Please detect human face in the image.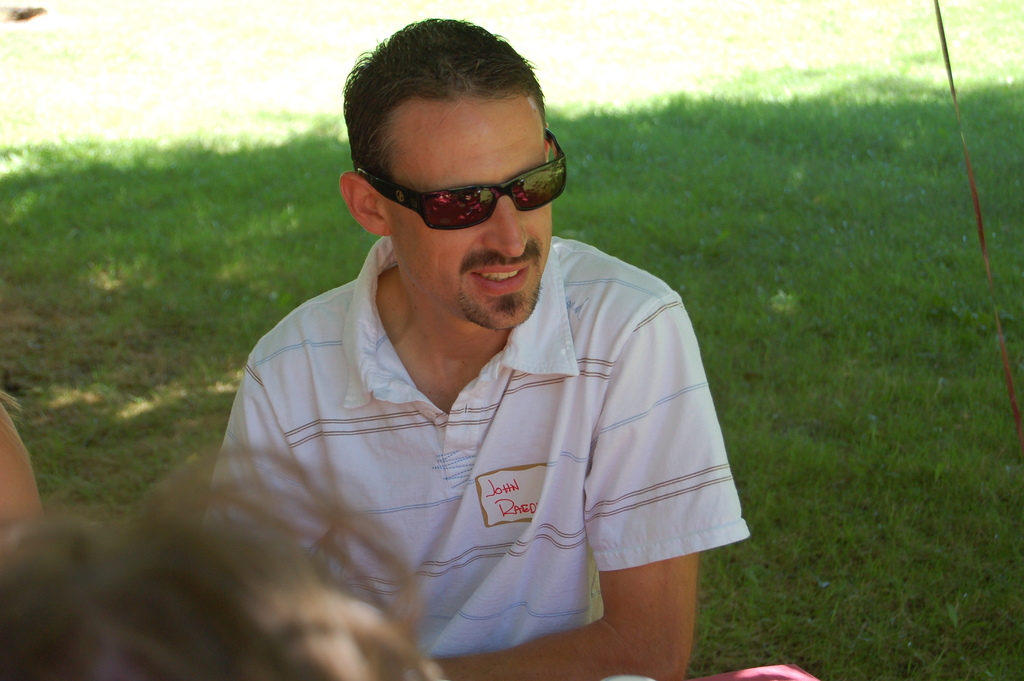
[left=387, top=103, right=552, bottom=326].
